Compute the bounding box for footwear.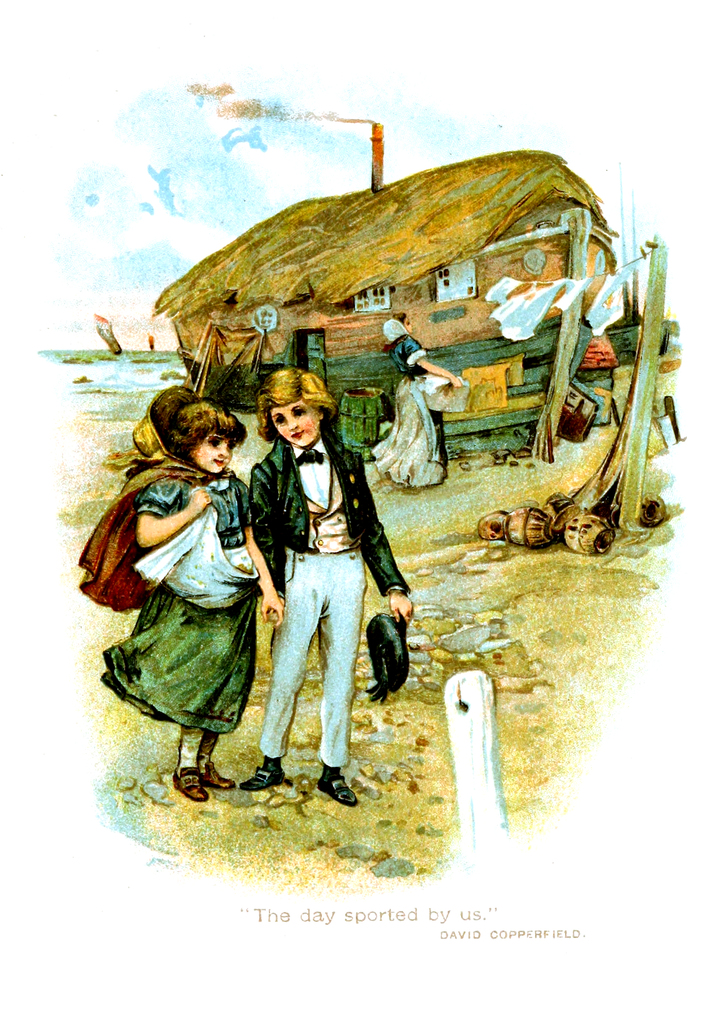
region(197, 755, 235, 796).
